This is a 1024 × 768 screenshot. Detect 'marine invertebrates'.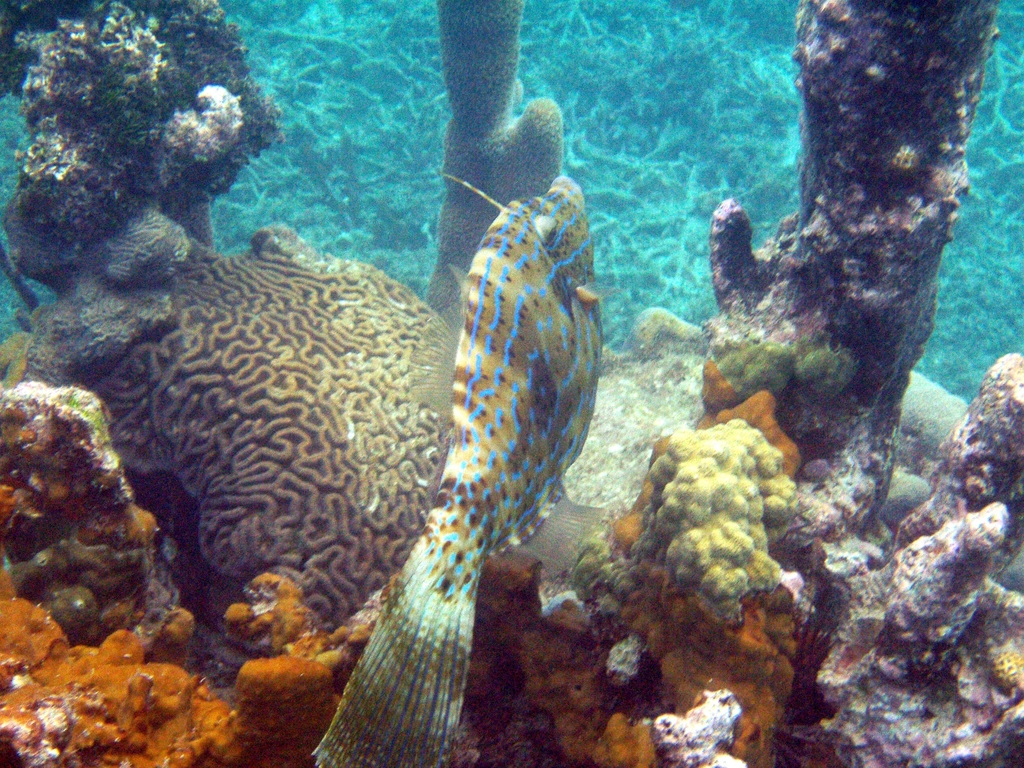
pyautogui.locateOnScreen(468, 524, 826, 759).
